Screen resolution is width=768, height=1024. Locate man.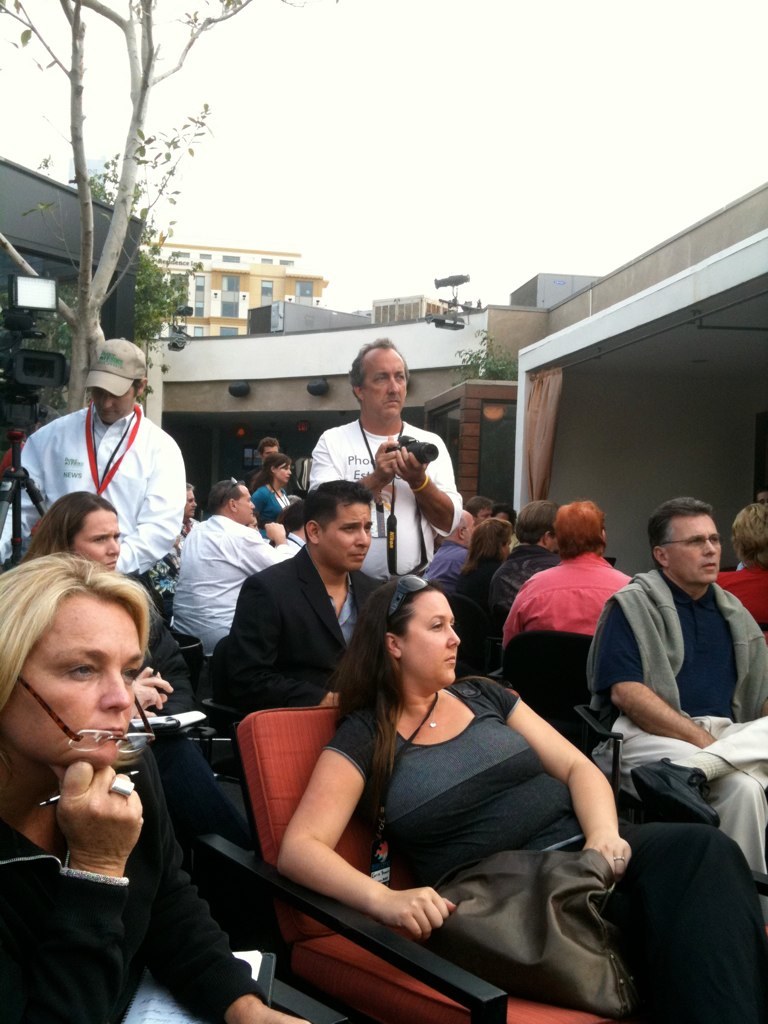
bbox=[185, 482, 201, 537].
